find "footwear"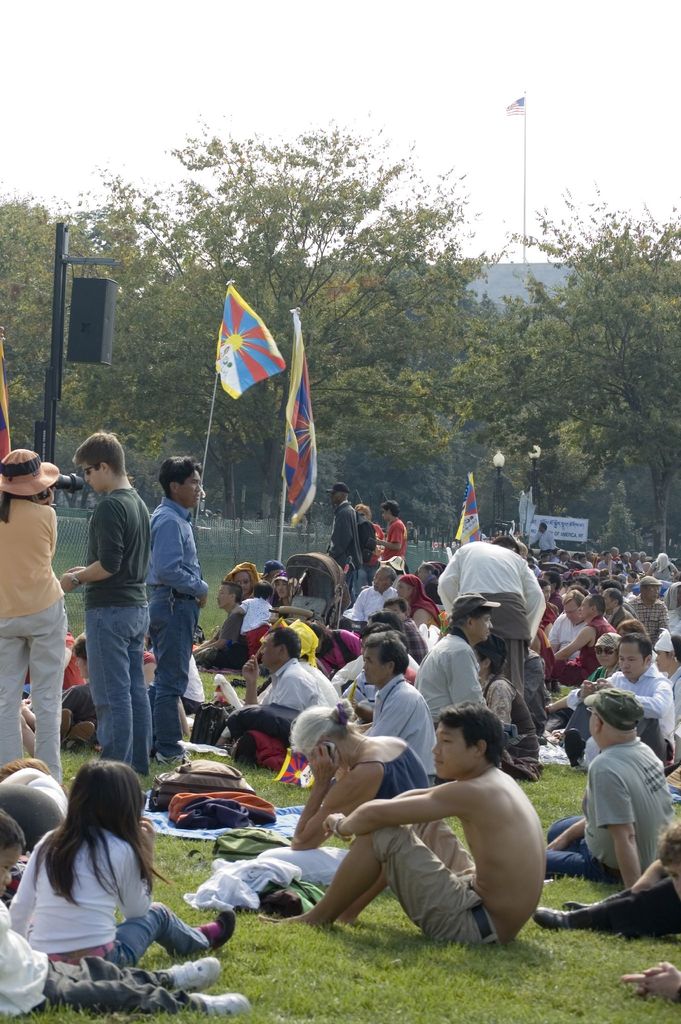
bbox=(192, 996, 246, 1021)
